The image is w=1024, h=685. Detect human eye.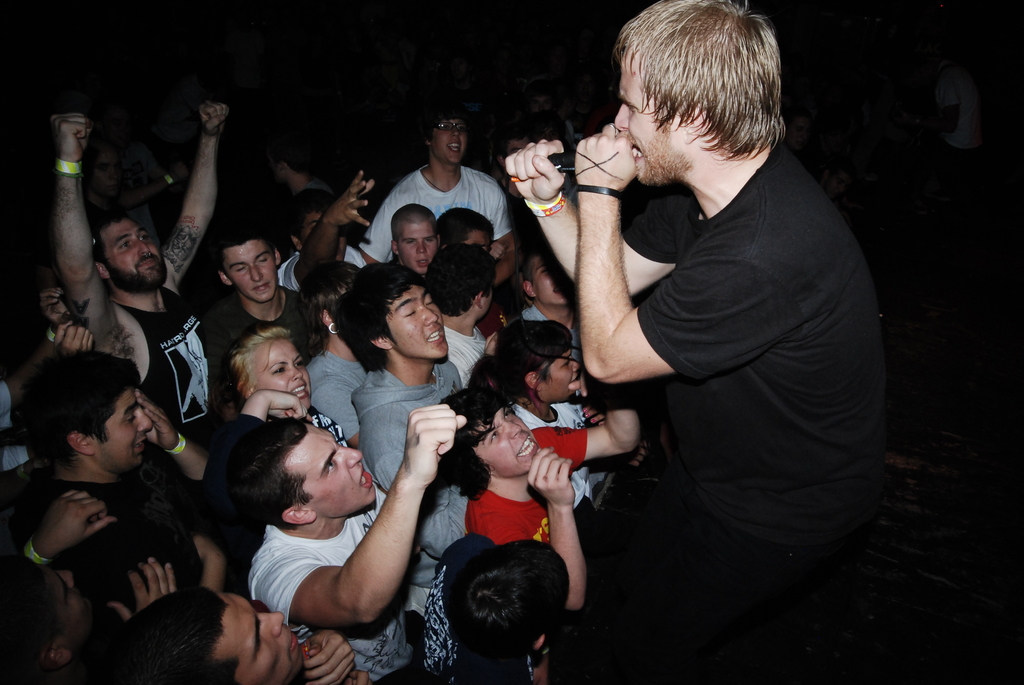
Detection: BBox(118, 240, 131, 251).
